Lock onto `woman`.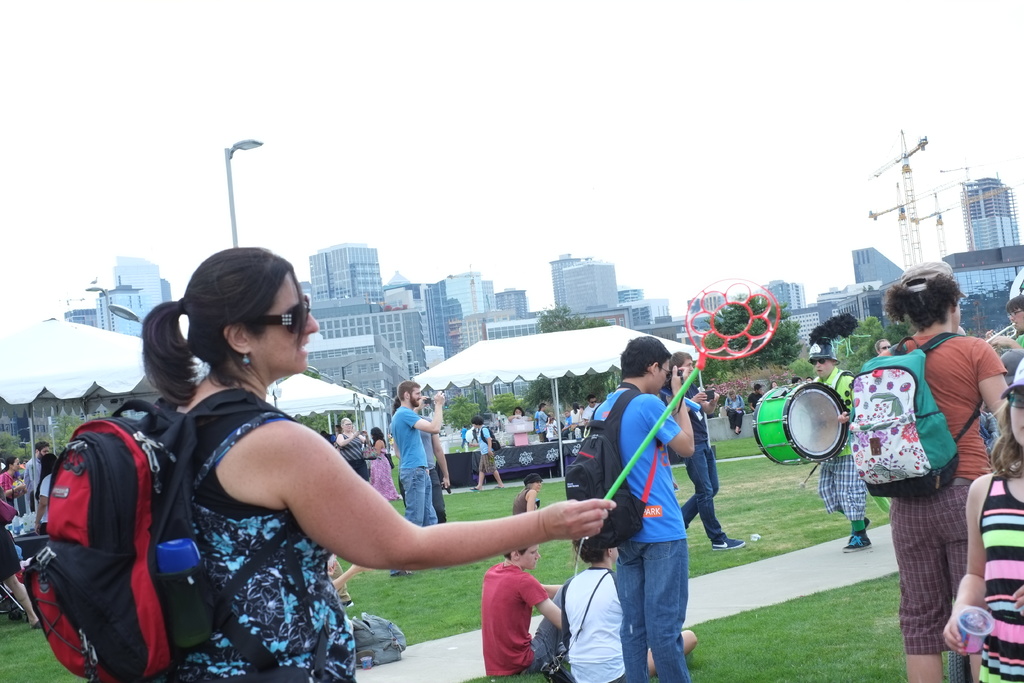
Locked: (x1=138, y1=313, x2=630, y2=675).
